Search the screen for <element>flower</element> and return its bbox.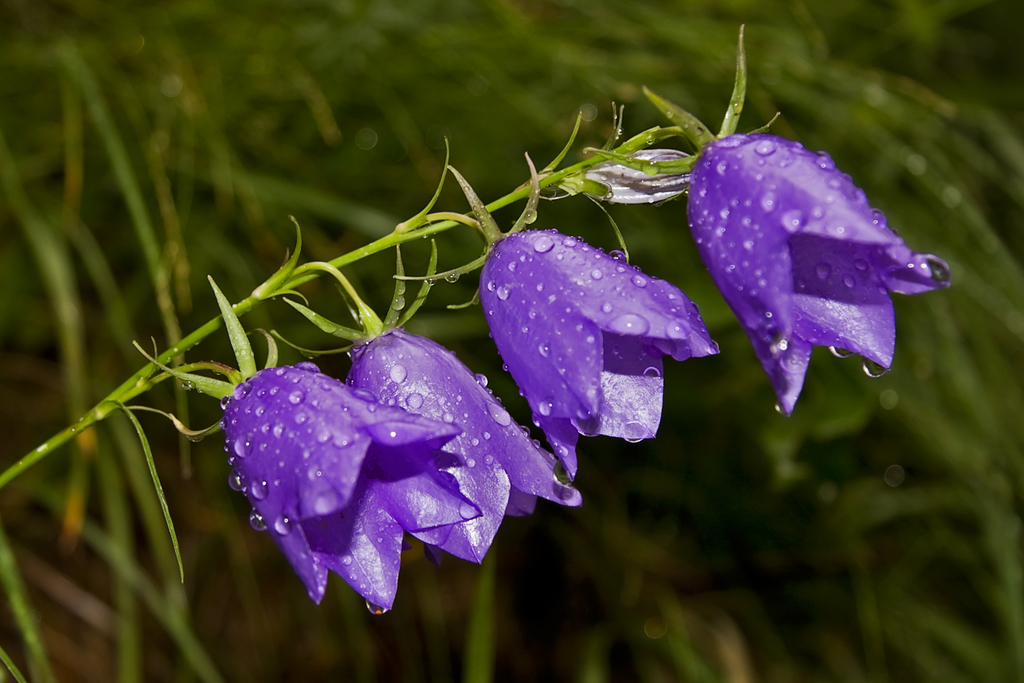
Found: region(349, 329, 585, 554).
